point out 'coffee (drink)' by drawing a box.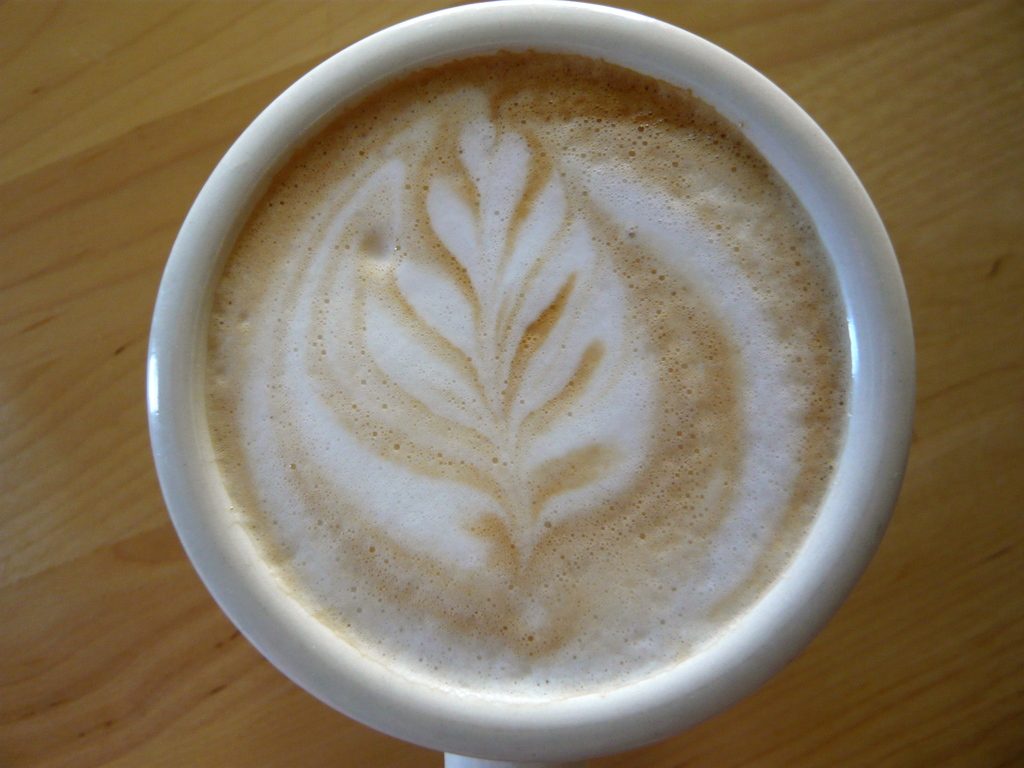
<region>143, 0, 921, 760</region>.
